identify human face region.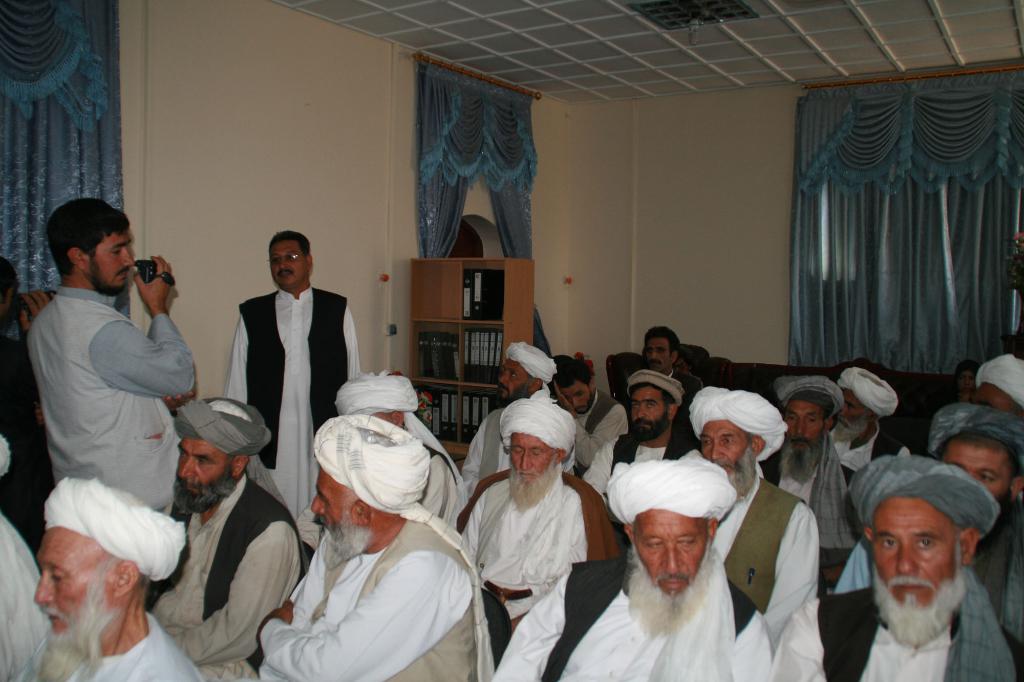
Region: <region>270, 242, 305, 289</region>.
